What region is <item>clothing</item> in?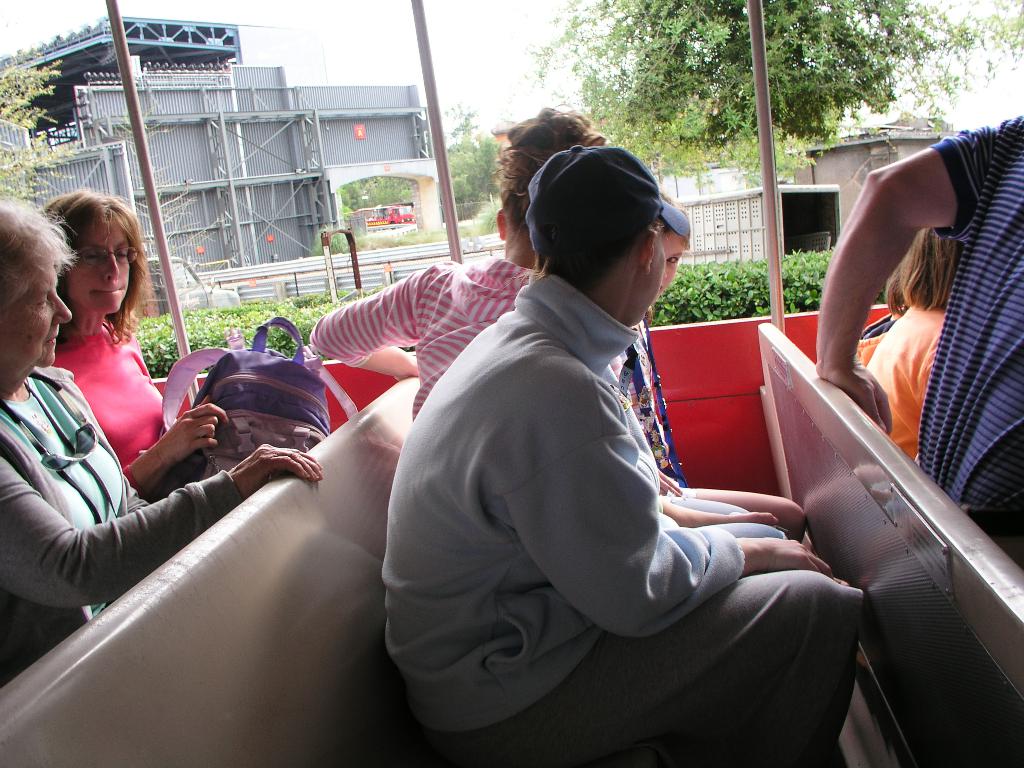
box=[307, 257, 793, 544].
